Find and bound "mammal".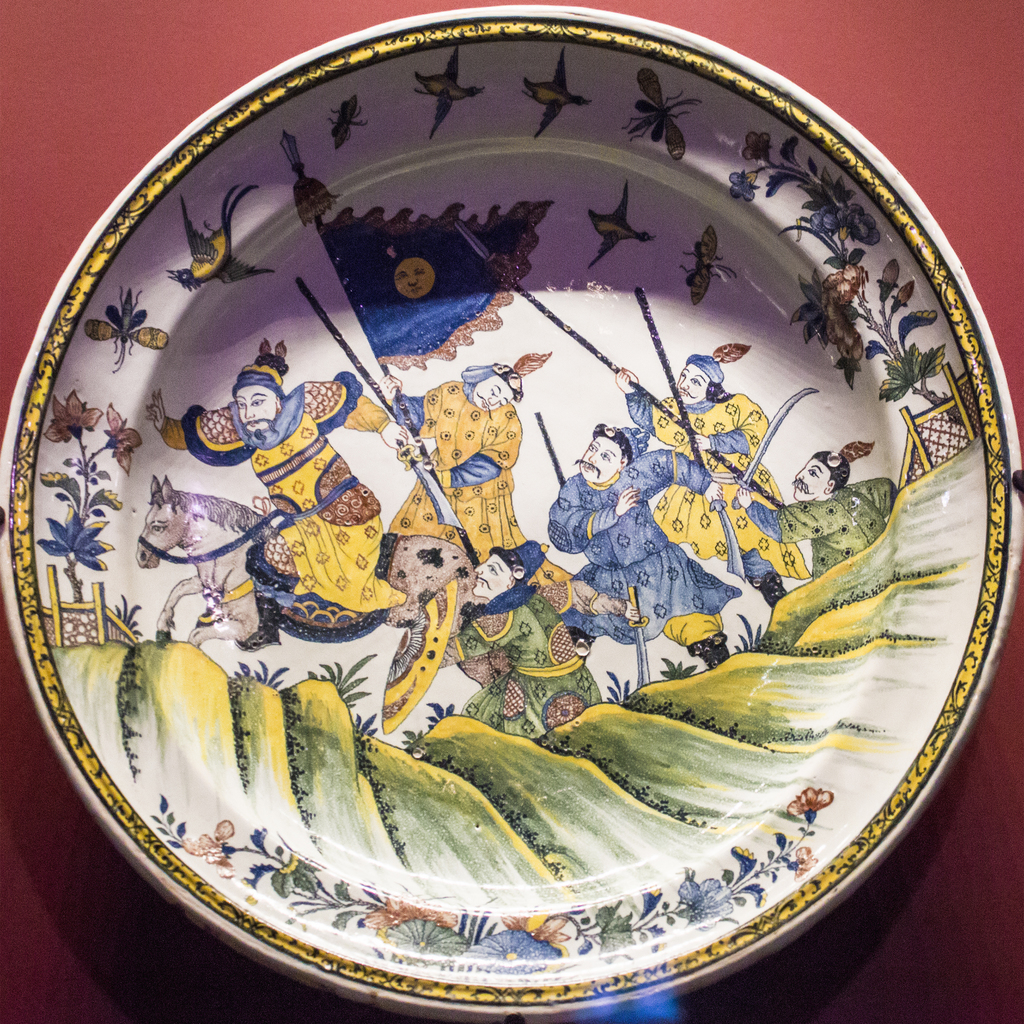
Bound: box(609, 351, 824, 606).
